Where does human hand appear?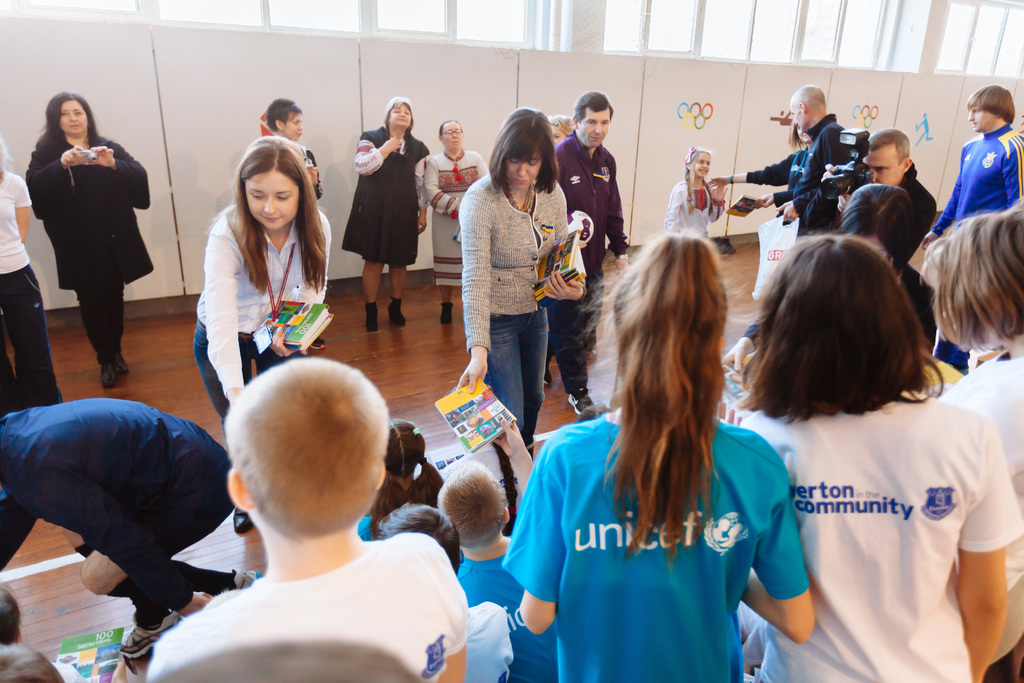
Appears at left=63, top=143, right=87, bottom=169.
